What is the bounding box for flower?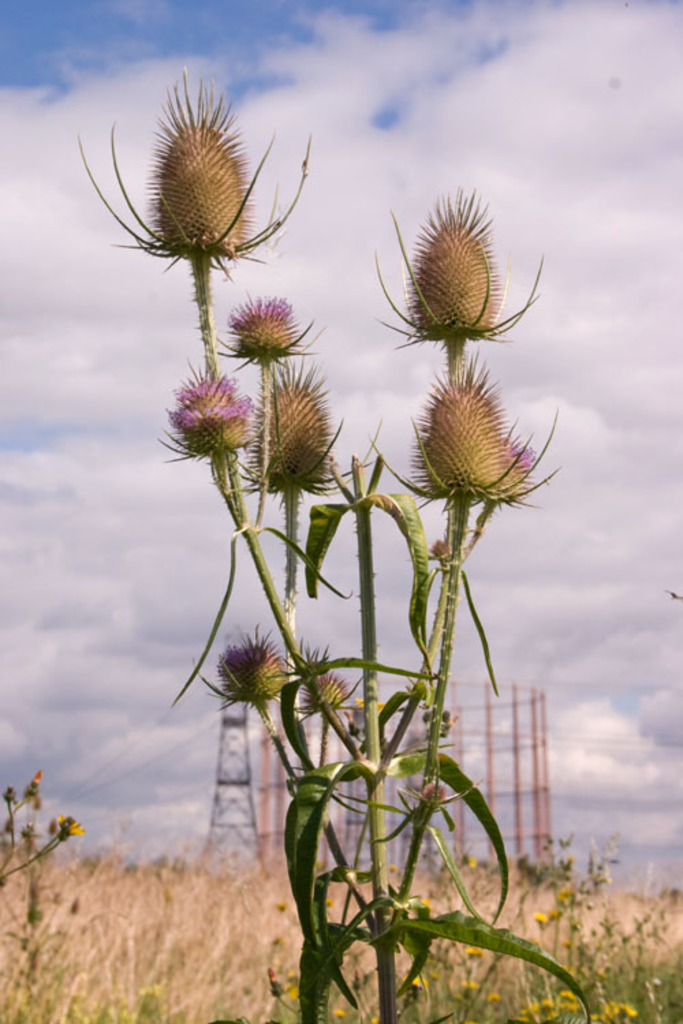
left=296, top=658, right=357, bottom=718.
